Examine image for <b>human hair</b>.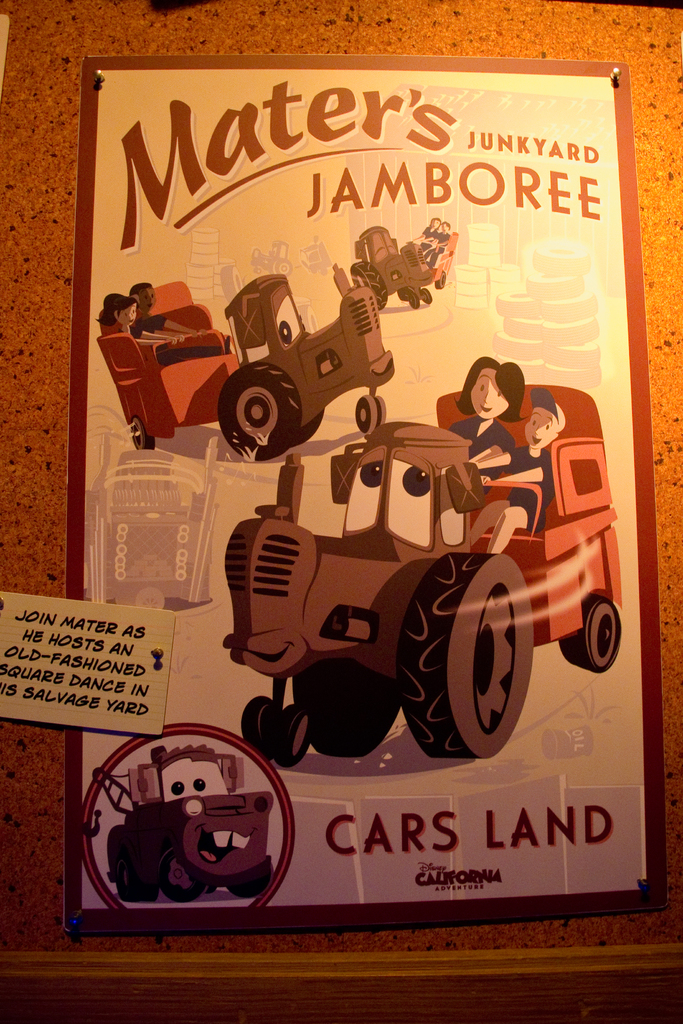
Examination result: select_region(463, 352, 539, 428).
